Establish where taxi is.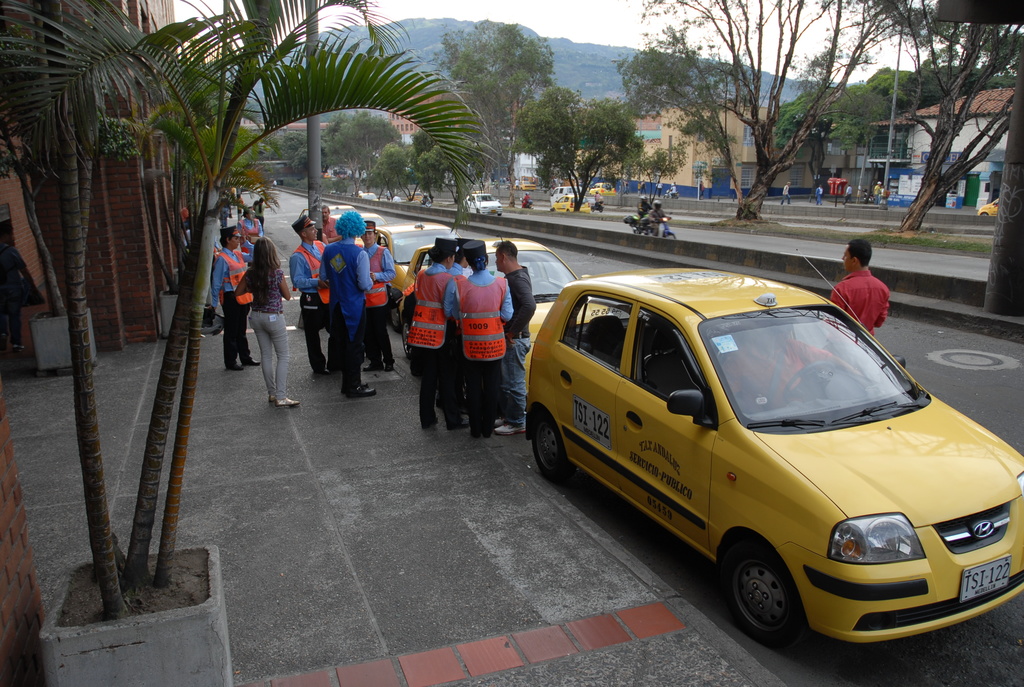
Established at 979,193,1000,217.
